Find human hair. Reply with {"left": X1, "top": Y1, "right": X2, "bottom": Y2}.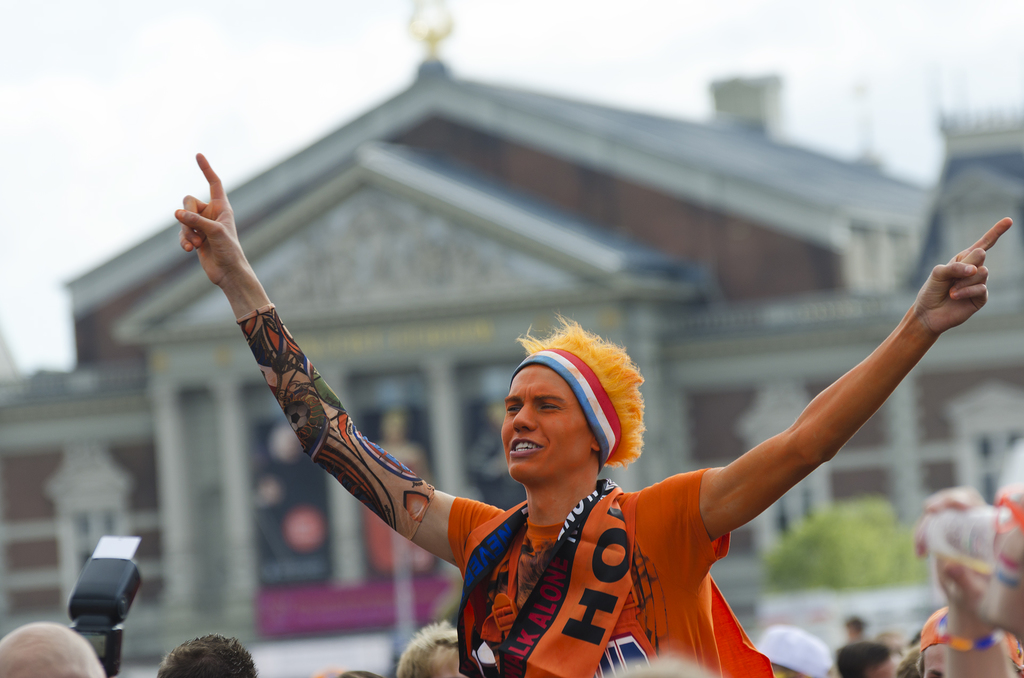
{"left": 835, "top": 640, "right": 888, "bottom": 677}.
